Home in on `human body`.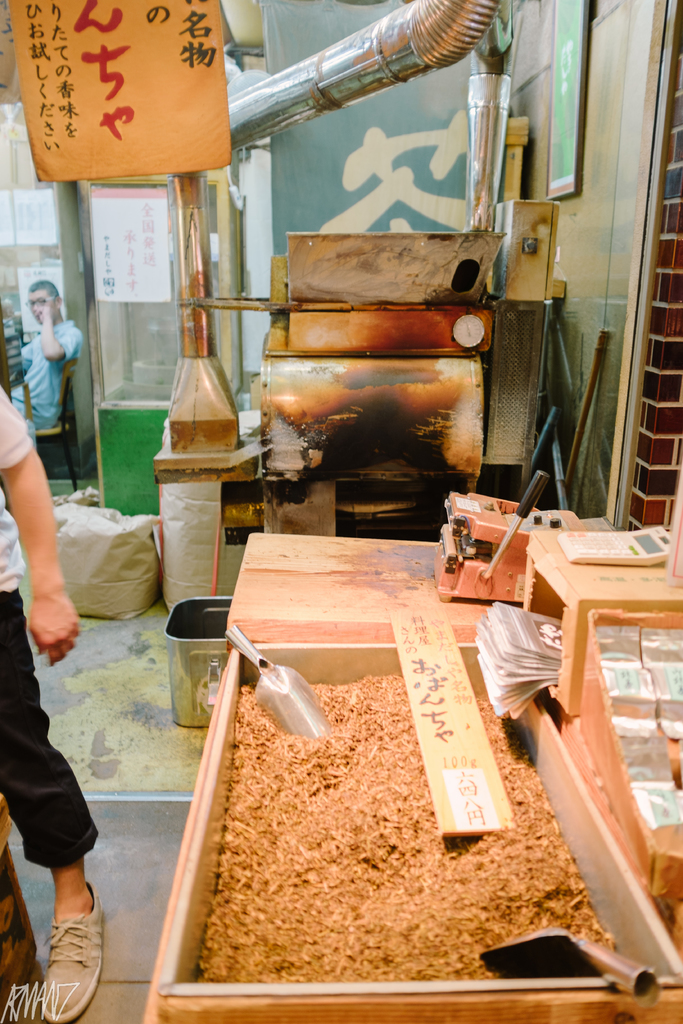
Homed in at {"x1": 0, "y1": 384, "x2": 110, "y2": 1023}.
